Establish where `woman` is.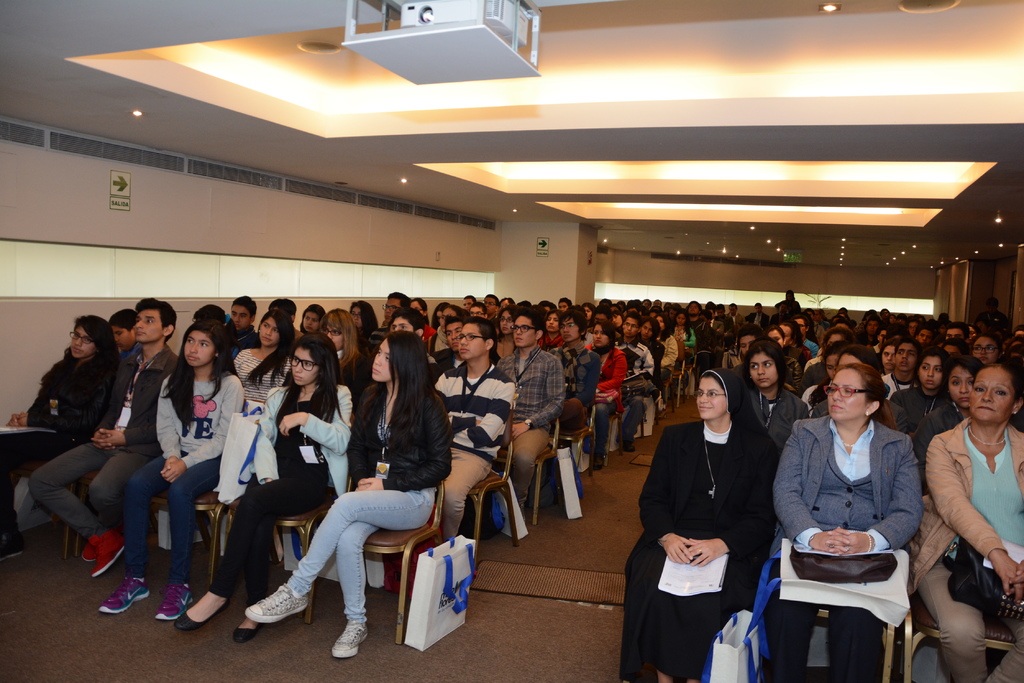
Established at 775,360,915,682.
